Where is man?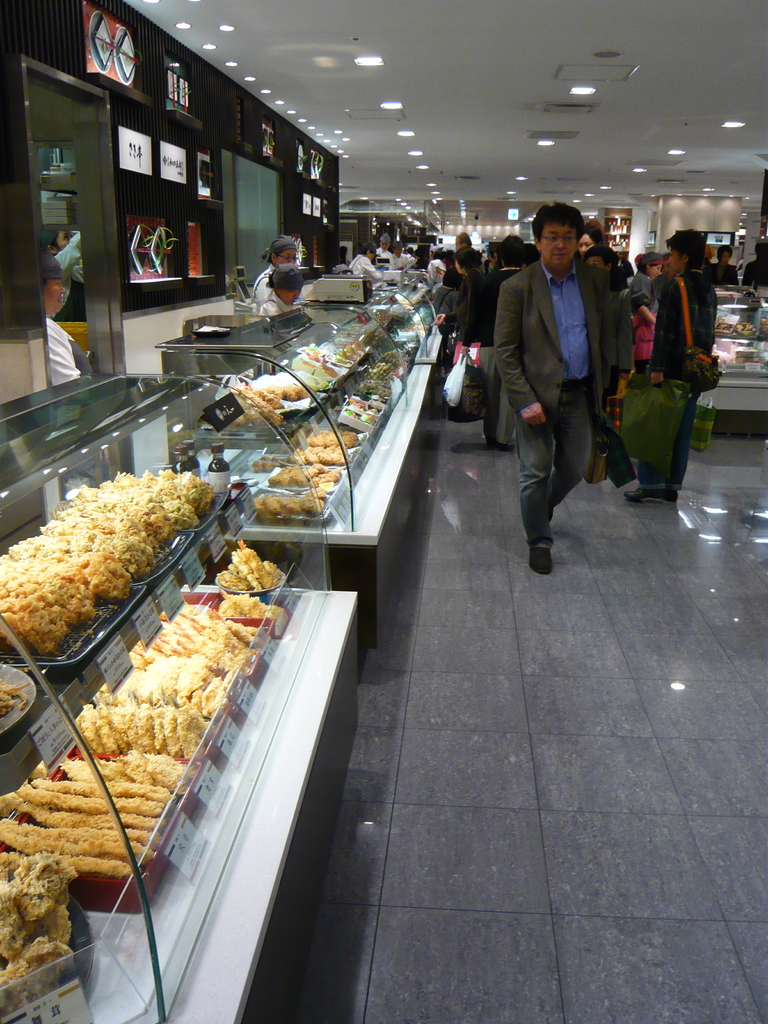
[375, 233, 394, 270].
